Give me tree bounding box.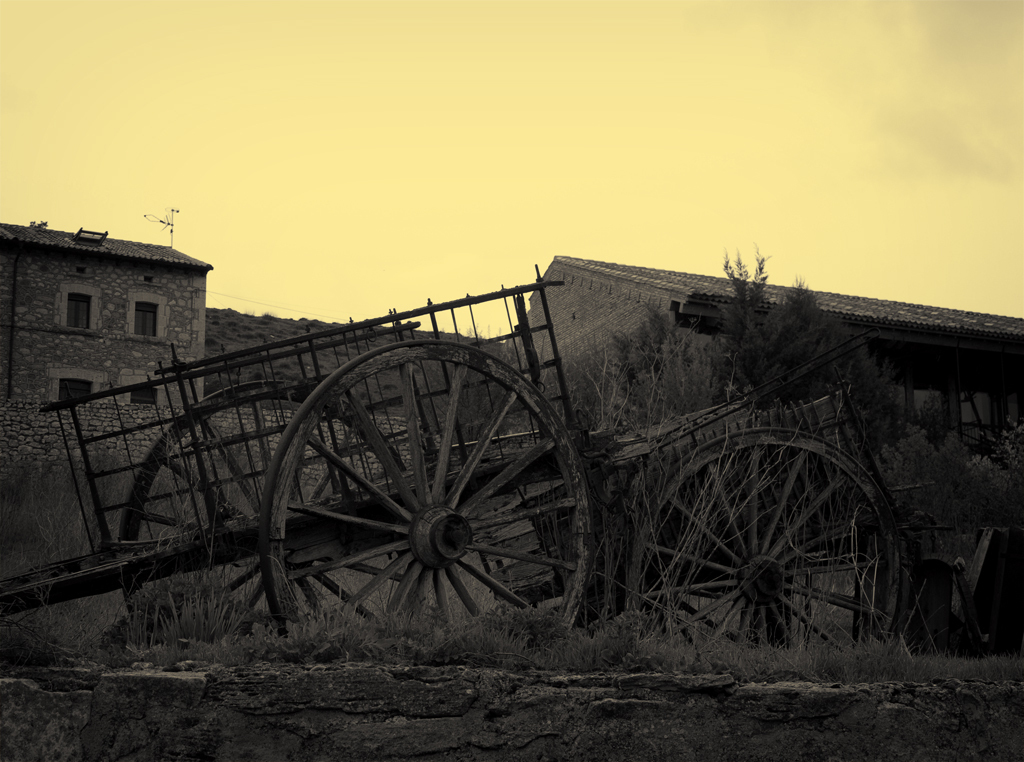
Rect(711, 238, 877, 407).
